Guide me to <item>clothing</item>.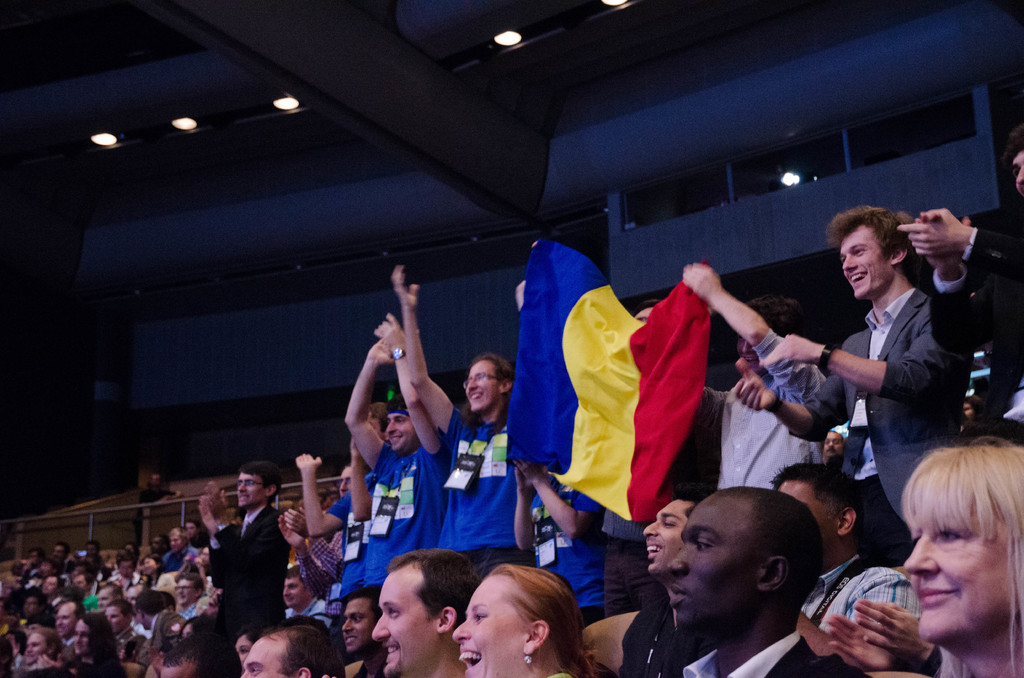
Guidance: <box>689,328,830,497</box>.
